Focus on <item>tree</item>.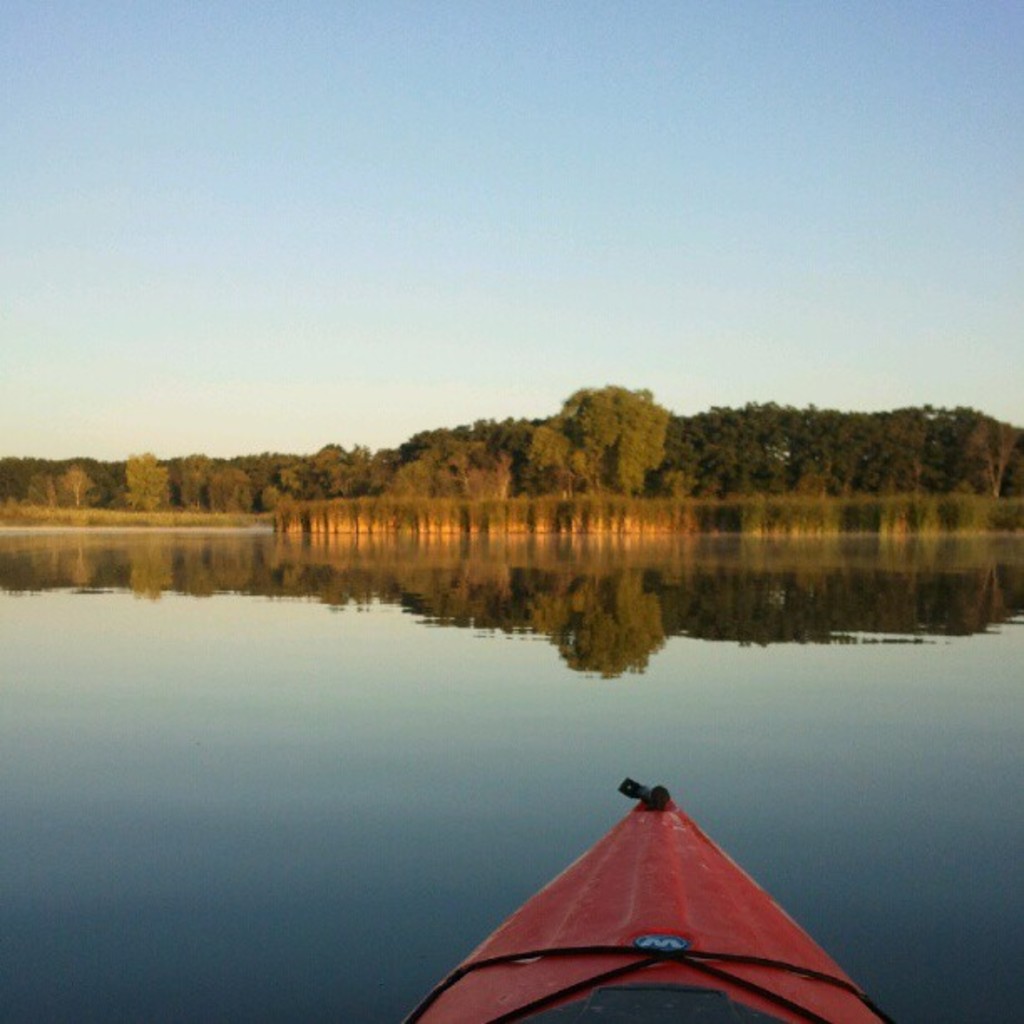
Focused at region(59, 460, 94, 514).
